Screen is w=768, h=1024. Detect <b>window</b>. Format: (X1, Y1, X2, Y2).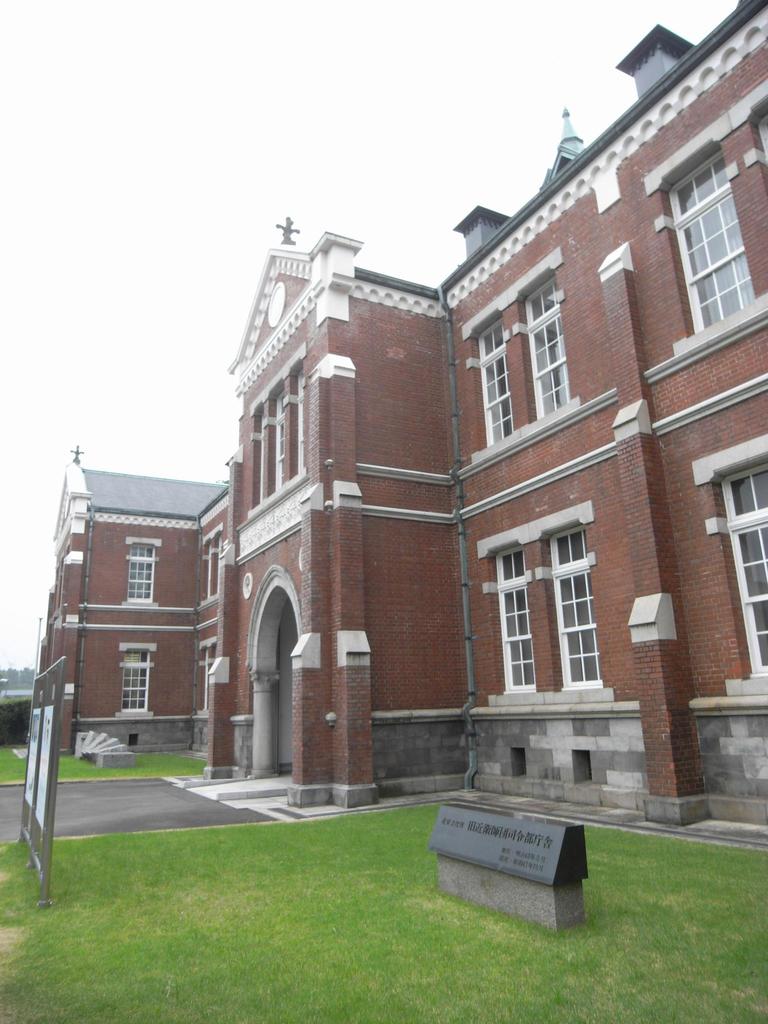
(755, 105, 767, 164).
